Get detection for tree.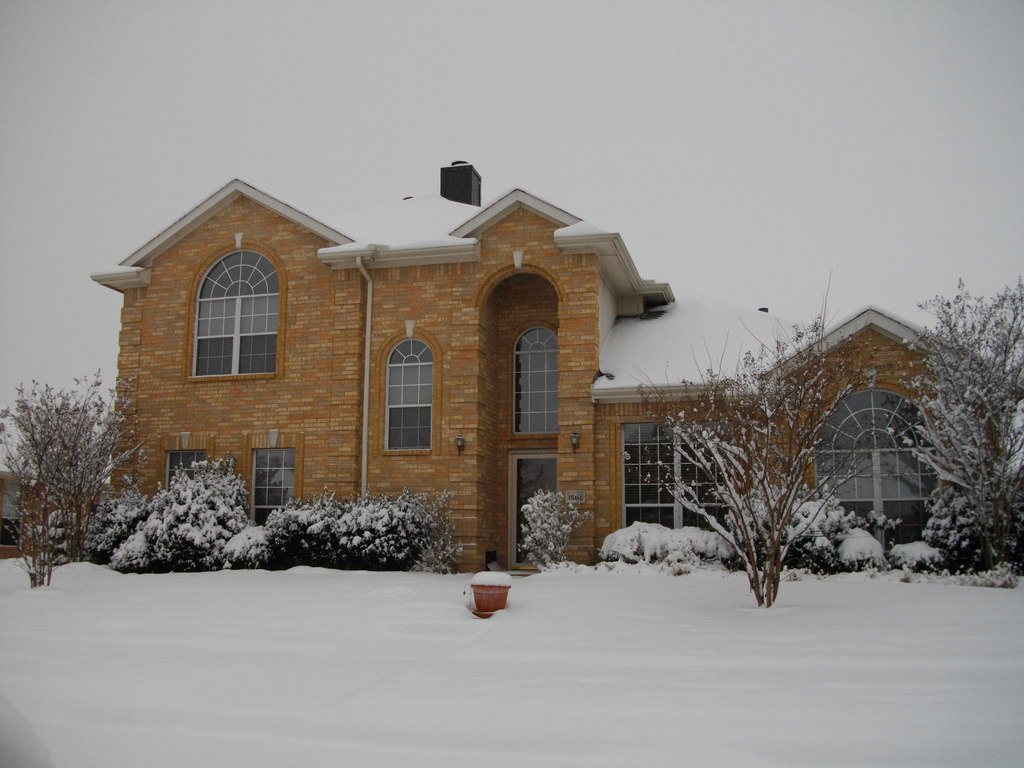
Detection: 644,314,842,605.
